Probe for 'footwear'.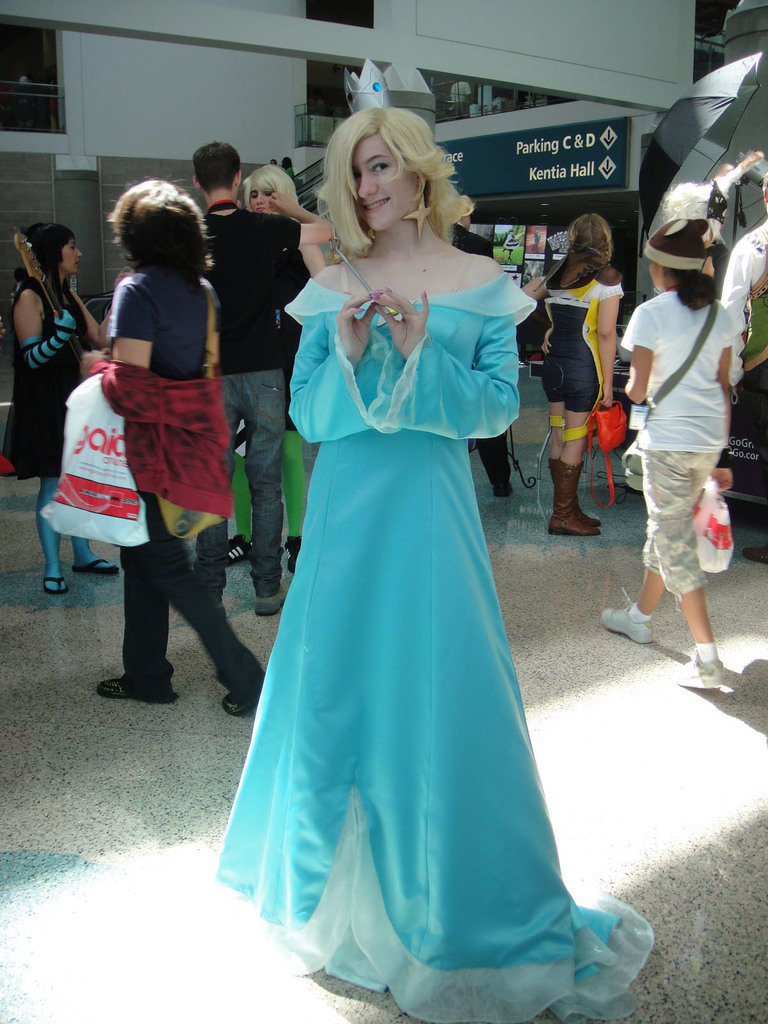
Probe result: 289, 538, 303, 562.
